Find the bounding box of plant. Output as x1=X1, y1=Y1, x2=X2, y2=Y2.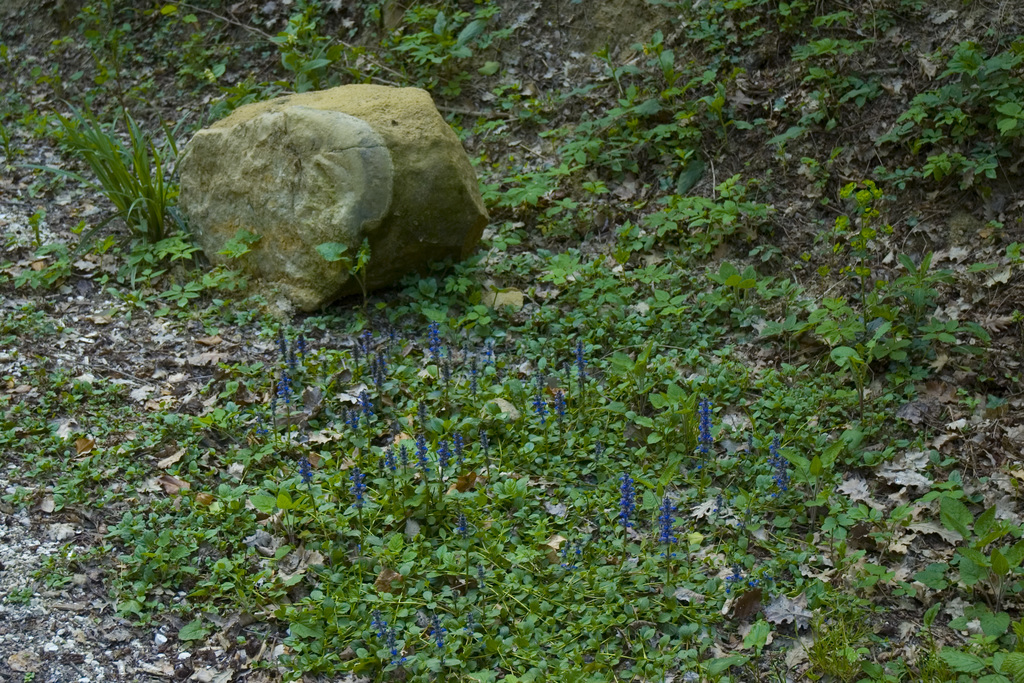
x1=931, y1=598, x2=1023, y2=682.
